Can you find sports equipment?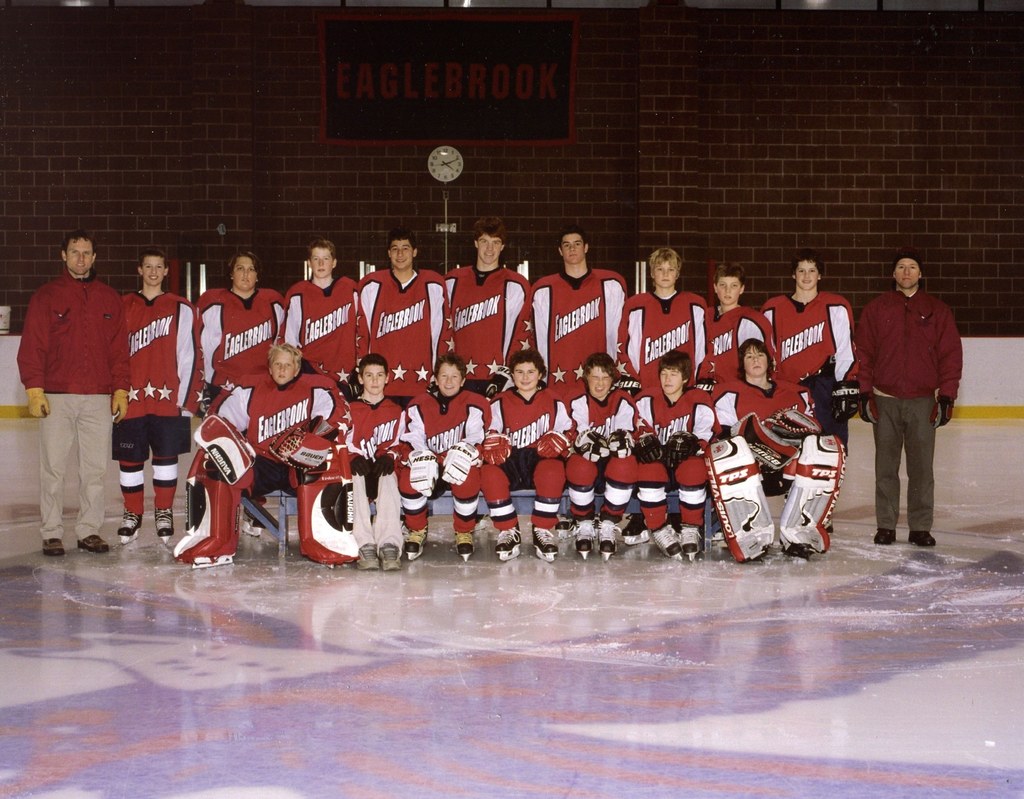
Yes, bounding box: [496, 524, 523, 561].
